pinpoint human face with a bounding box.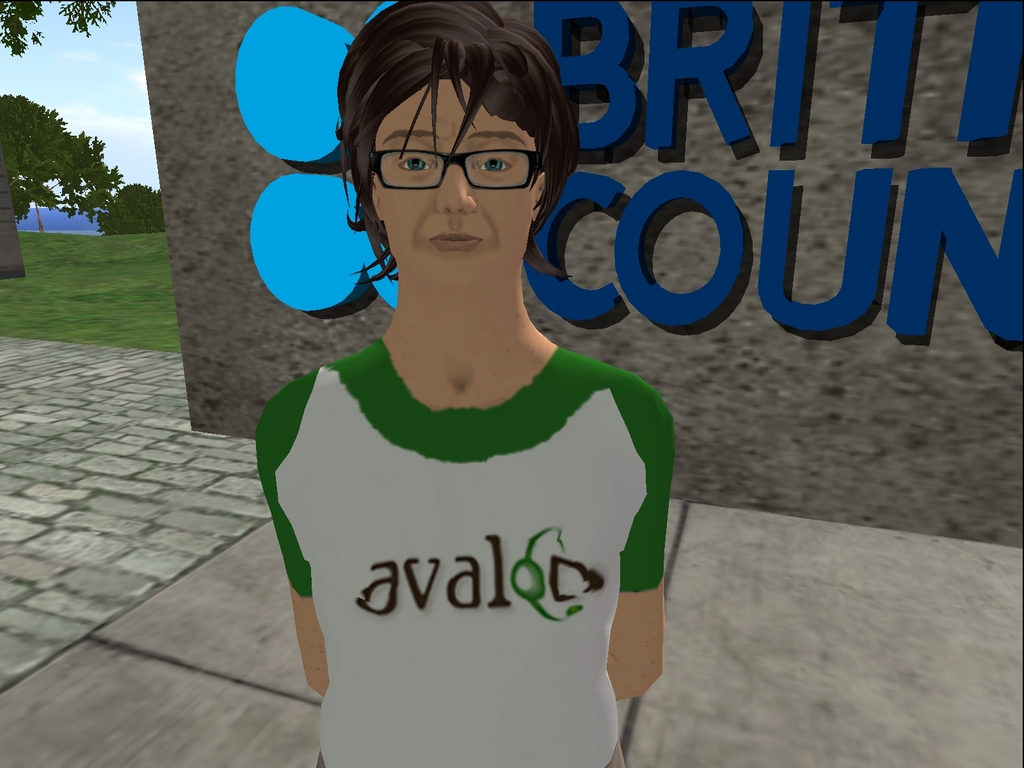
[343, 76, 556, 267].
